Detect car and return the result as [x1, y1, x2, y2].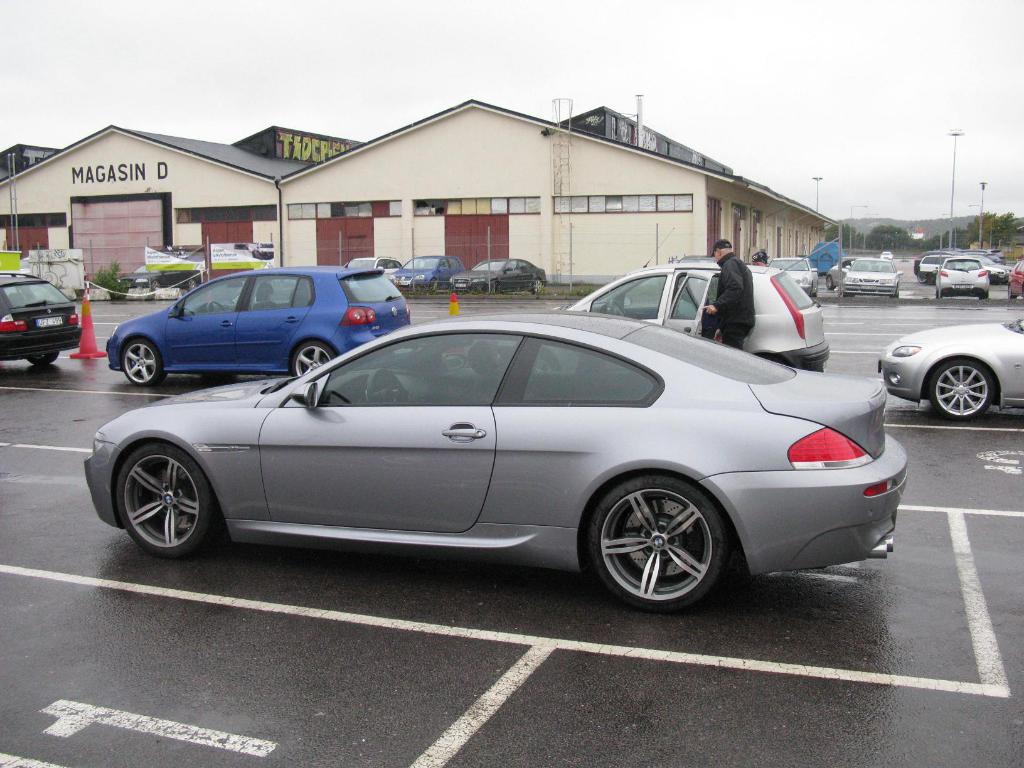
[767, 259, 817, 294].
